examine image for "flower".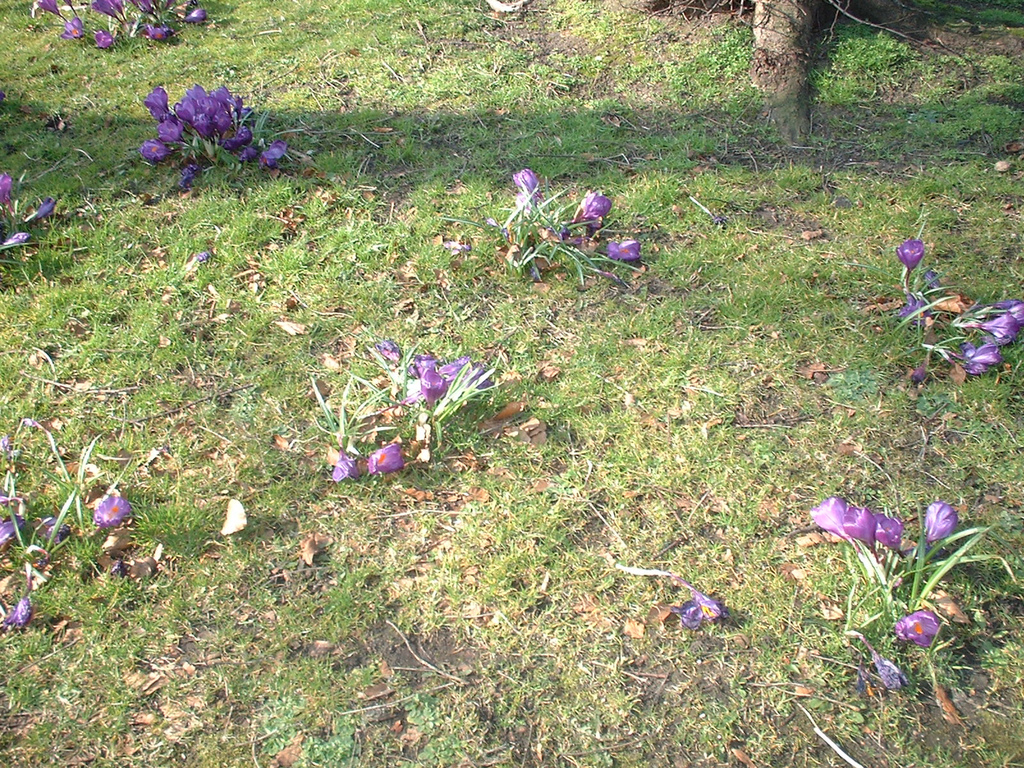
Examination result: 3 600 35 630.
